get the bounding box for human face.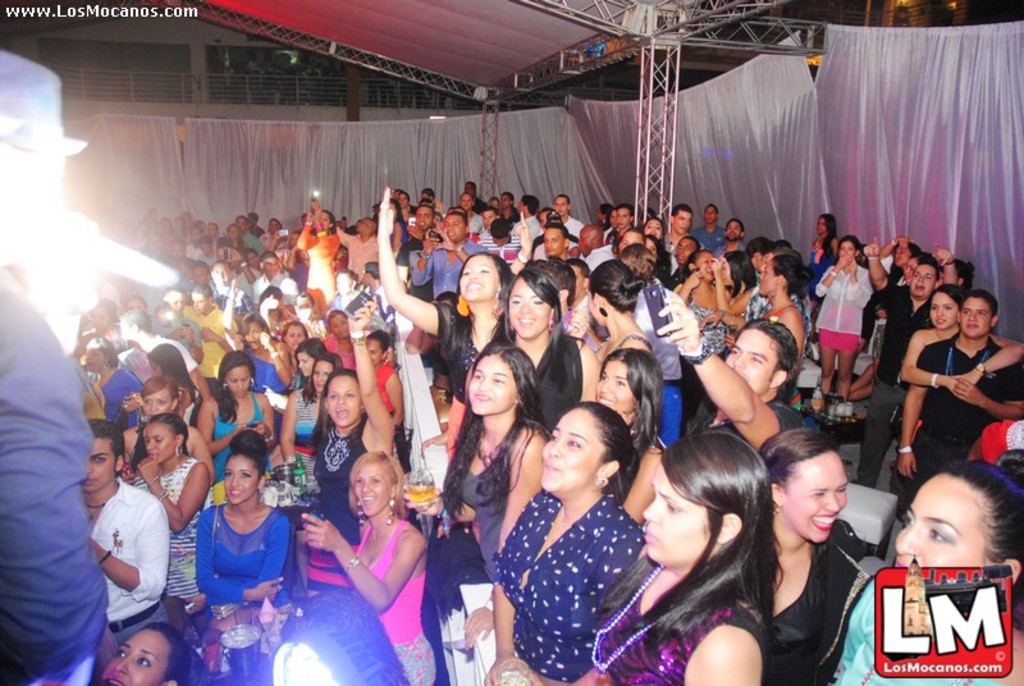
box=[312, 360, 333, 394].
